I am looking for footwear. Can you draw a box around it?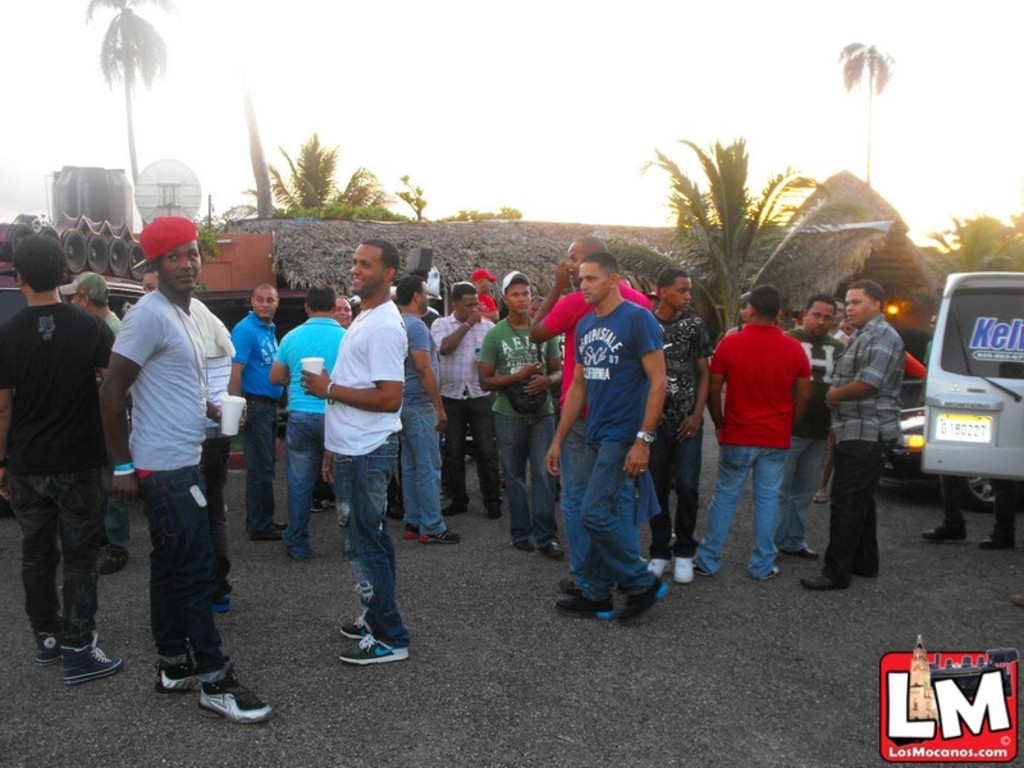
Sure, the bounding box is bbox=(977, 536, 1014, 548).
